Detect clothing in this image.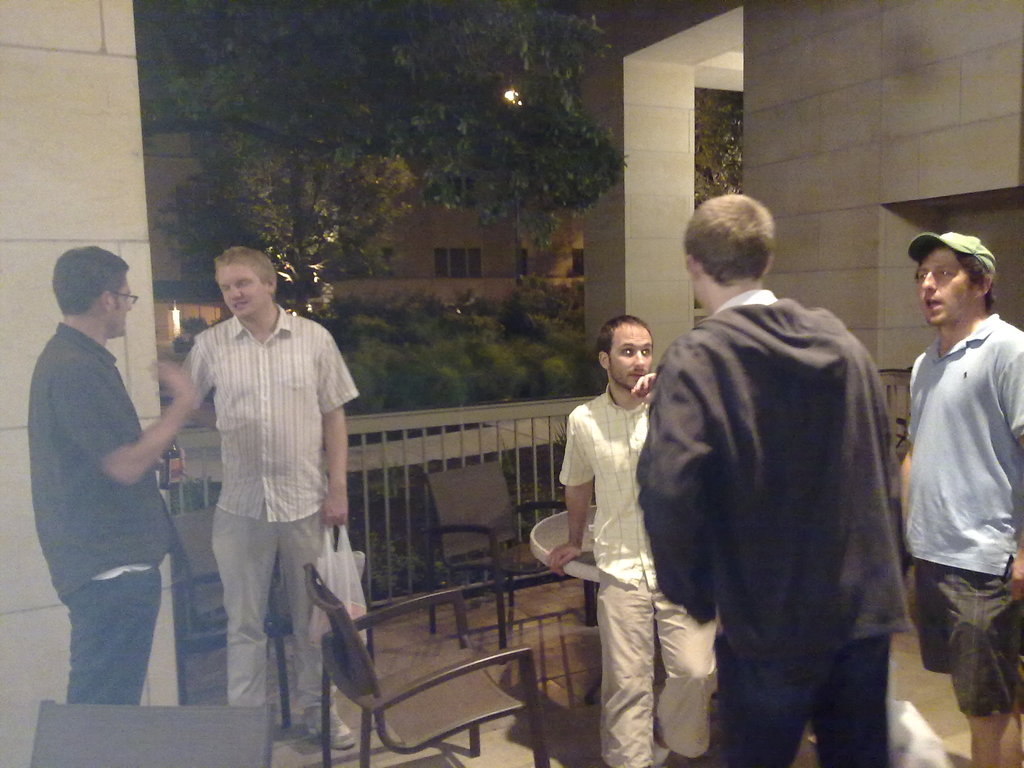
Detection: (x1=28, y1=318, x2=173, y2=705).
